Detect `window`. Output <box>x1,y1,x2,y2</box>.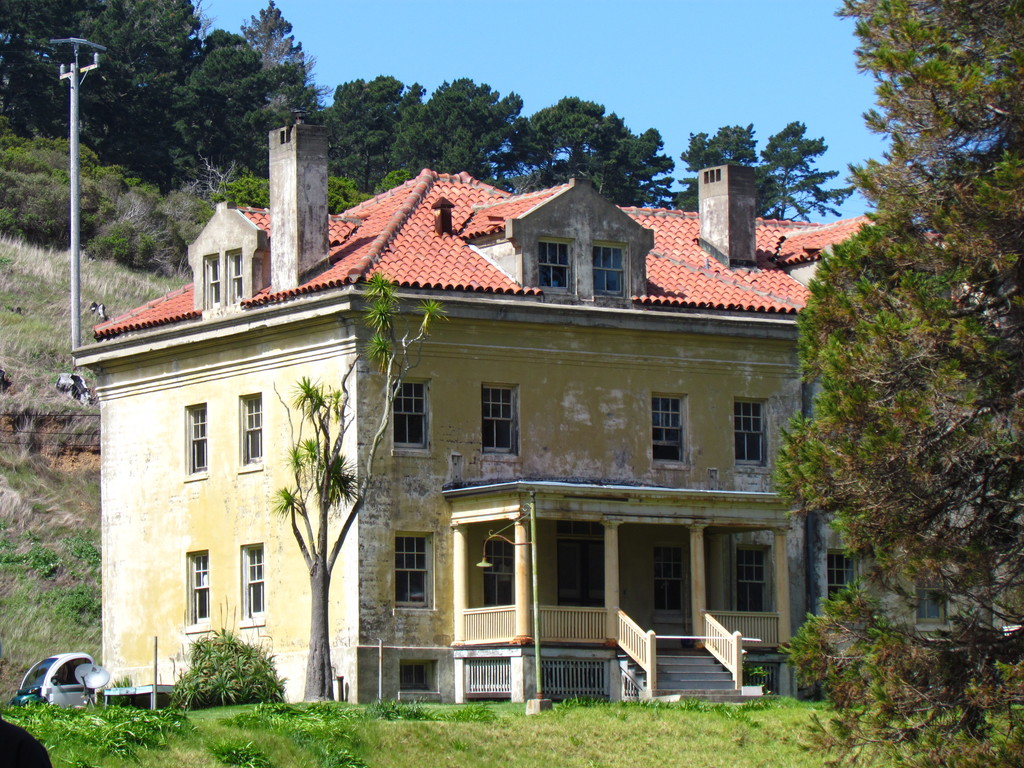
<box>205,257,223,304</box>.
